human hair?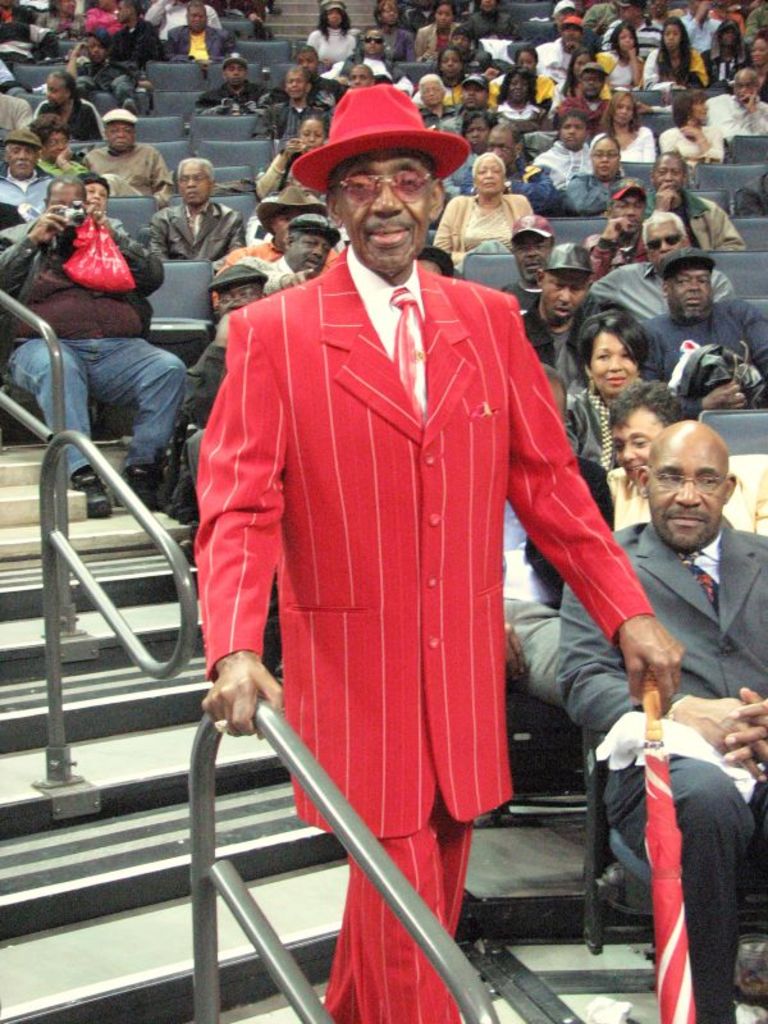
[45, 174, 87, 204]
